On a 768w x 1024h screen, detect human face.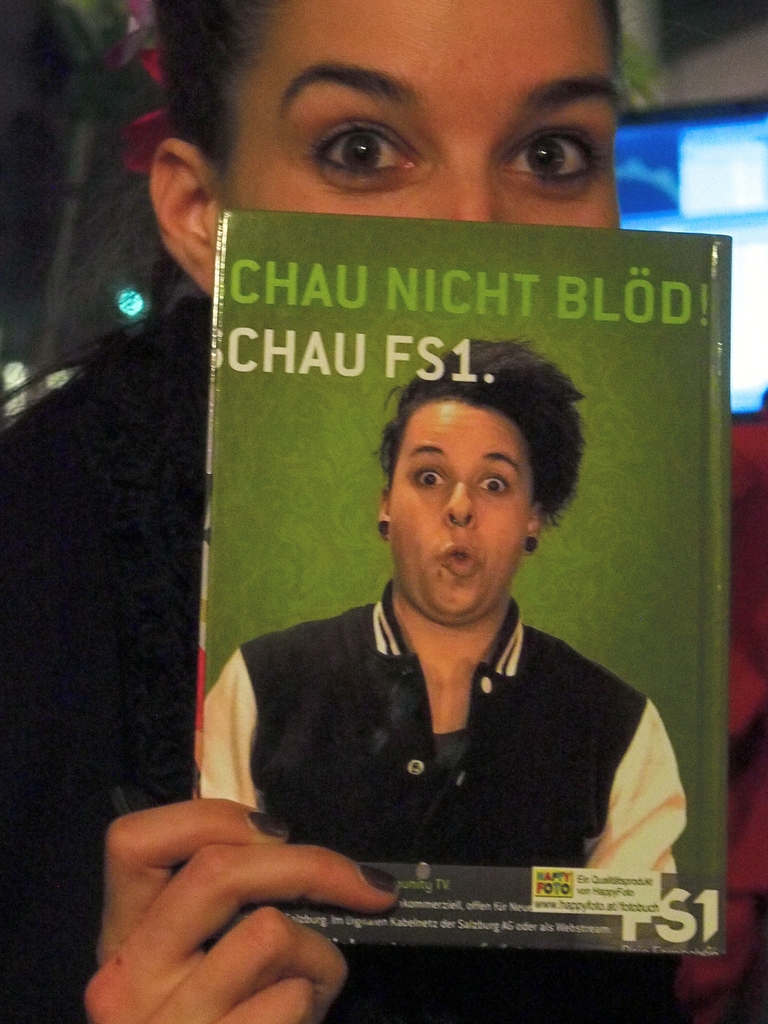
l=390, t=398, r=532, b=617.
